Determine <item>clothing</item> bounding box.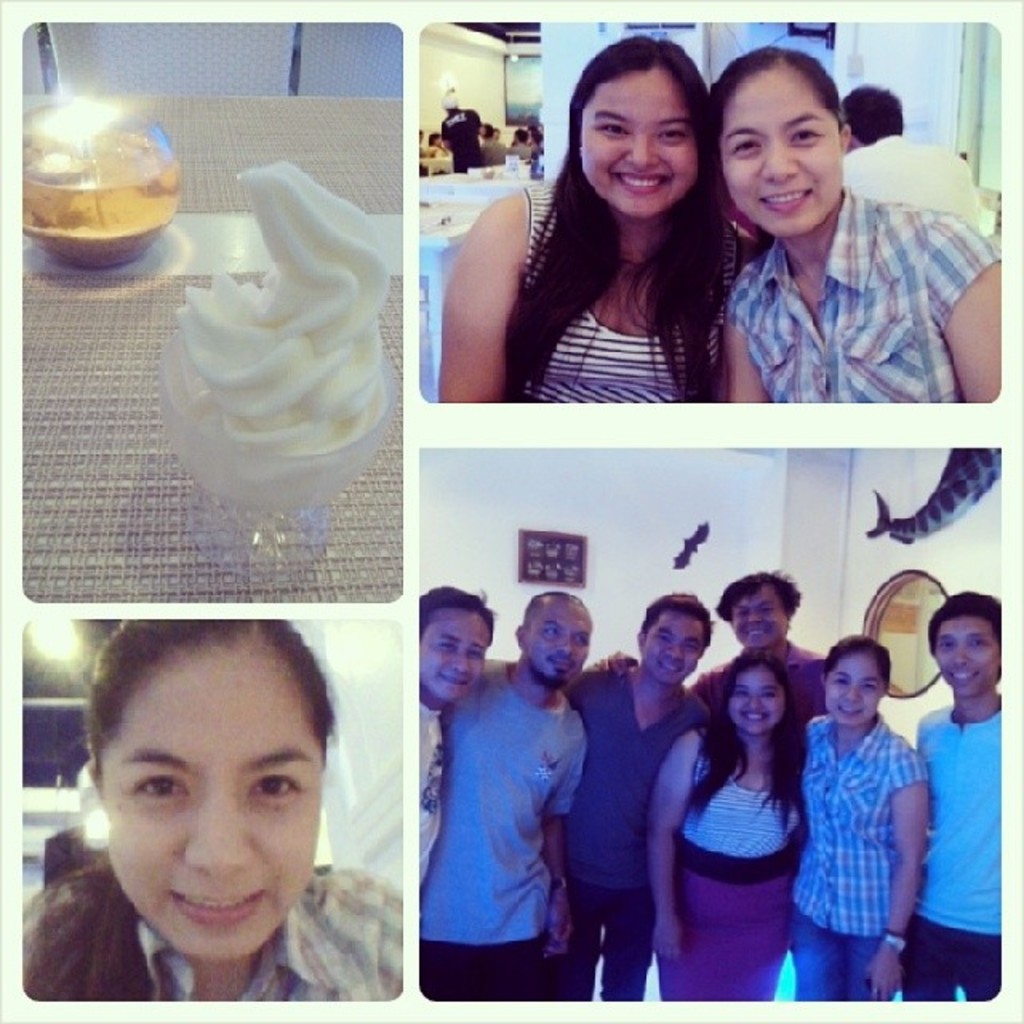
Determined: 418:653:592:1005.
